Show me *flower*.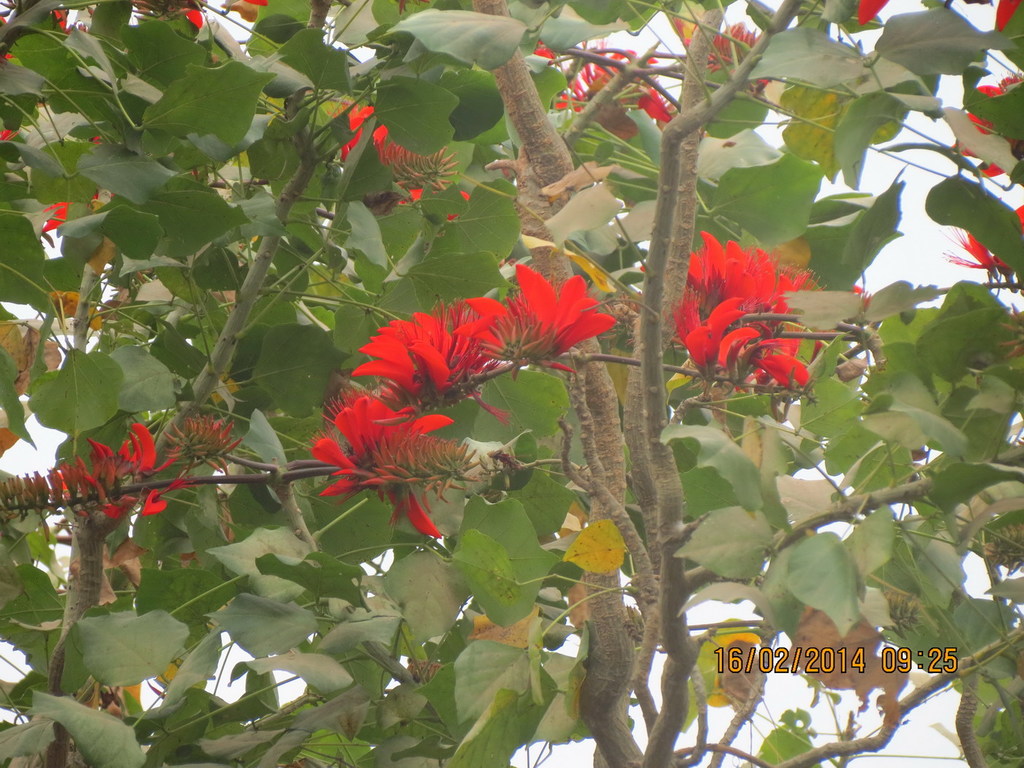
*flower* is here: region(530, 36, 669, 127).
